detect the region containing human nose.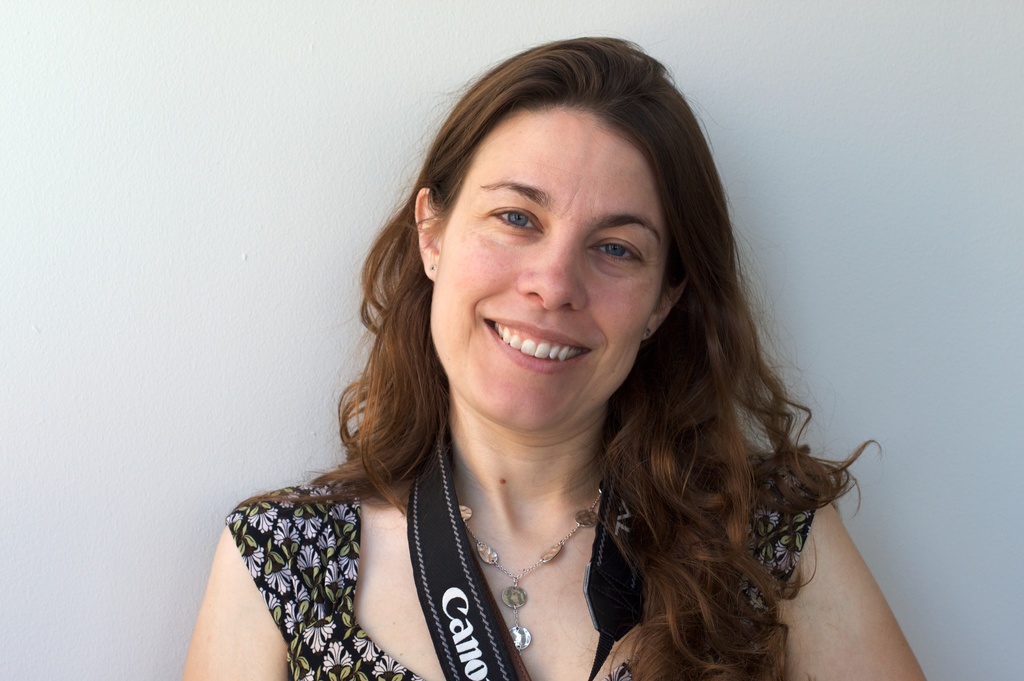
(x1=516, y1=239, x2=589, y2=313).
